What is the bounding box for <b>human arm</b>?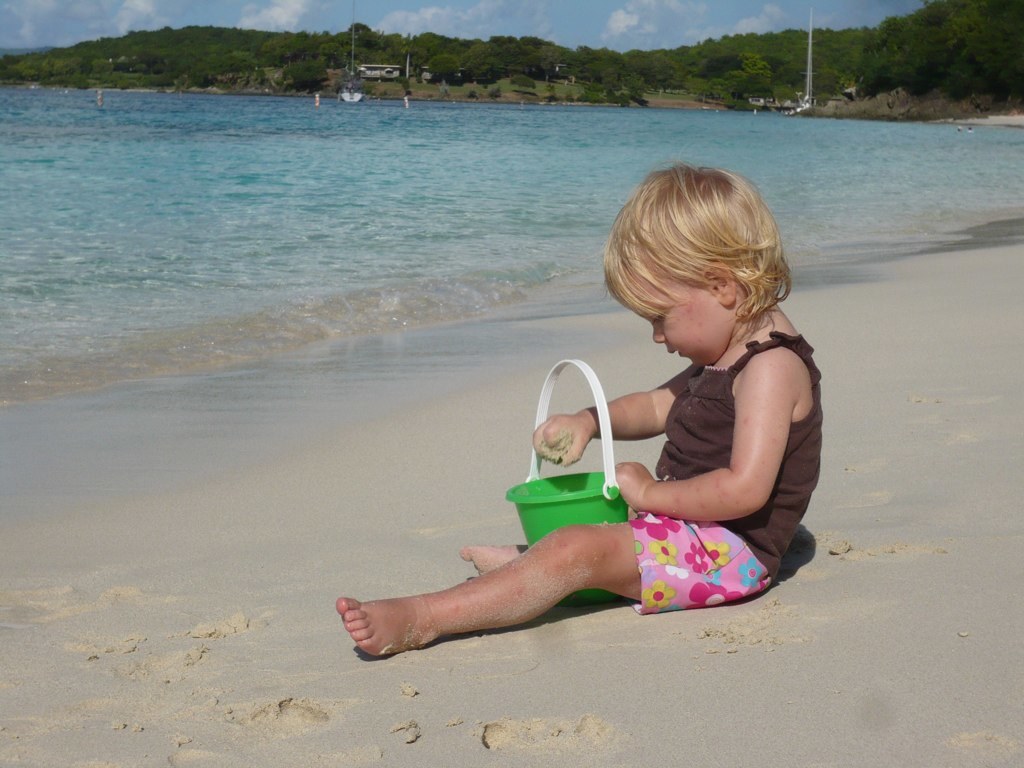
locate(607, 339, 803, 558).
